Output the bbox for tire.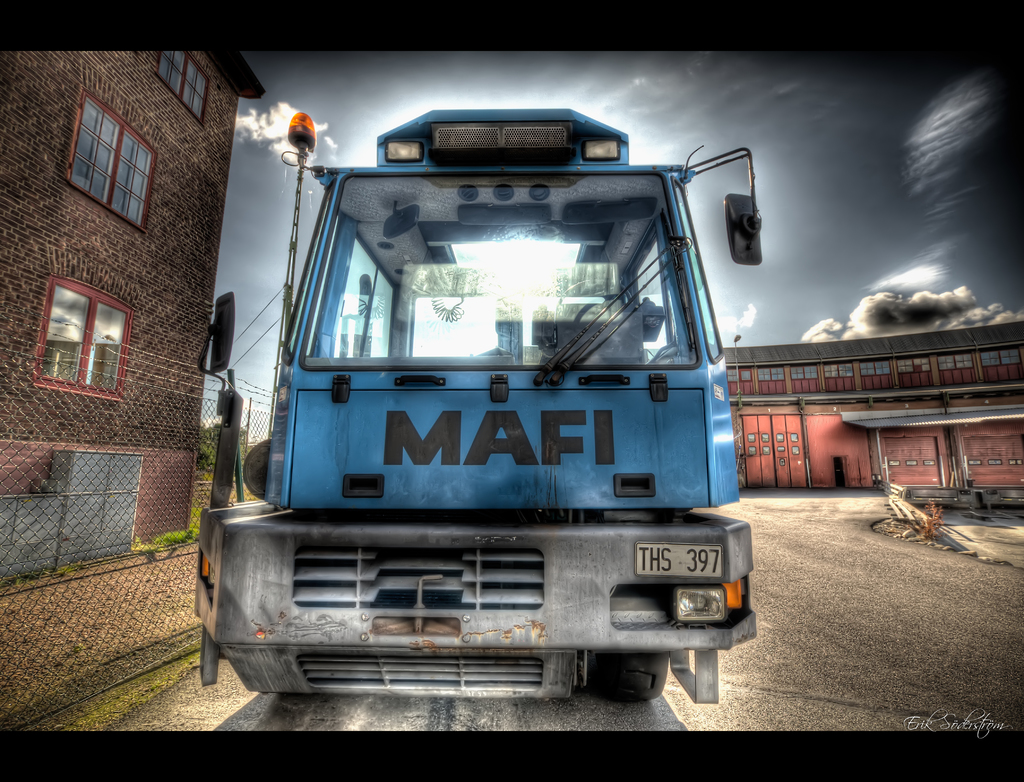
pyautogui.locateOnScreen(591, 647, 671, 704).
